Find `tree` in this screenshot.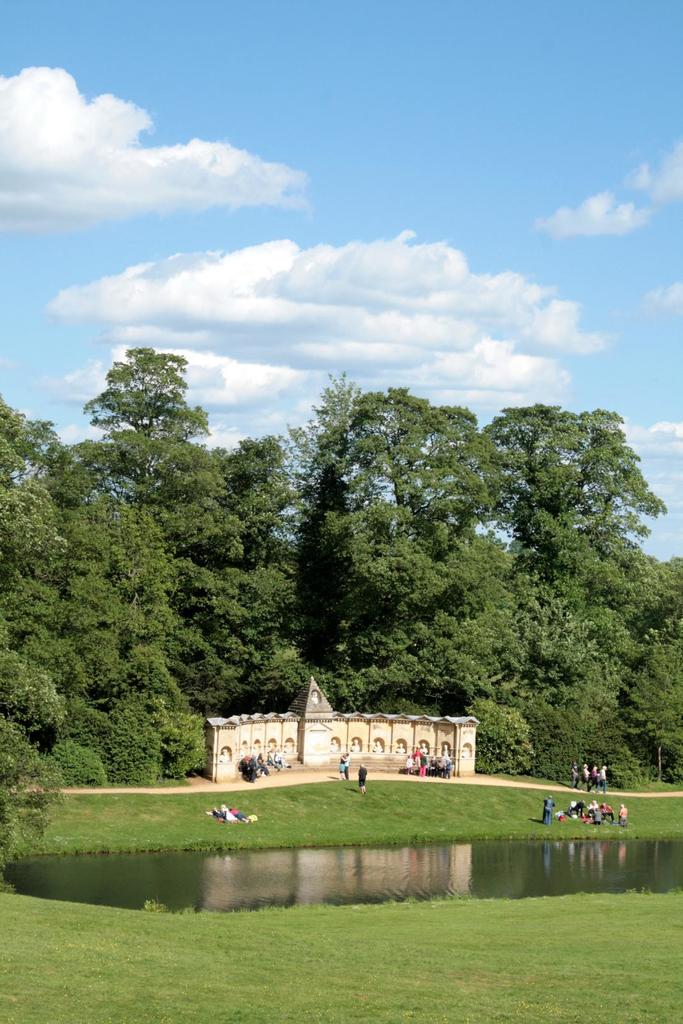
The bounding box for `tree` is locate(73, 342, 323, 726).
